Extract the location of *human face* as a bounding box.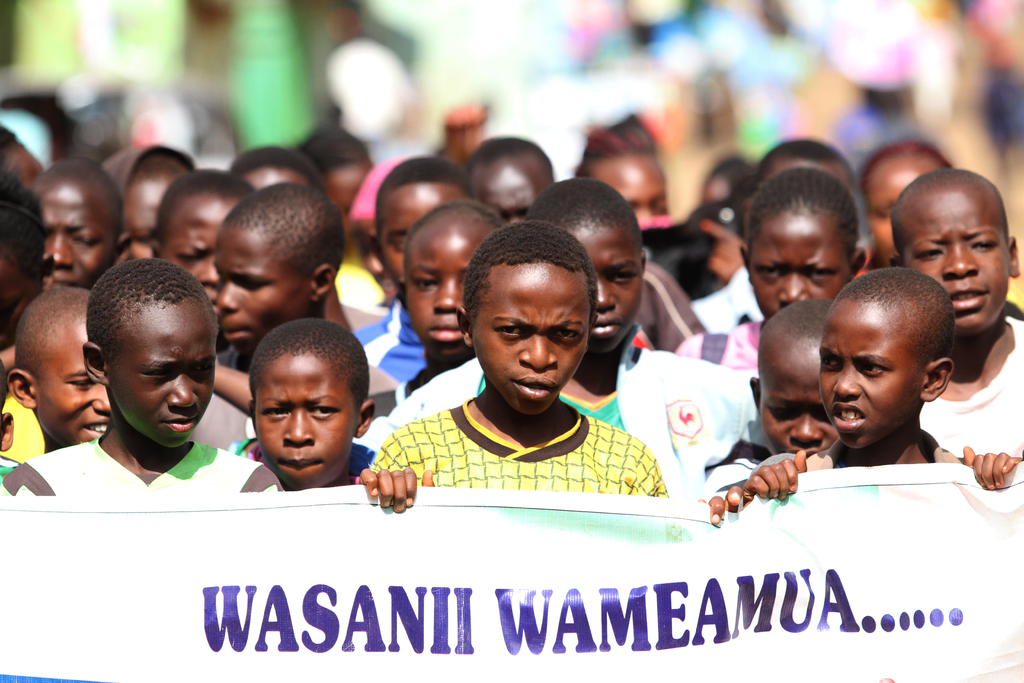
Rect(116, 178, 157, 257).
